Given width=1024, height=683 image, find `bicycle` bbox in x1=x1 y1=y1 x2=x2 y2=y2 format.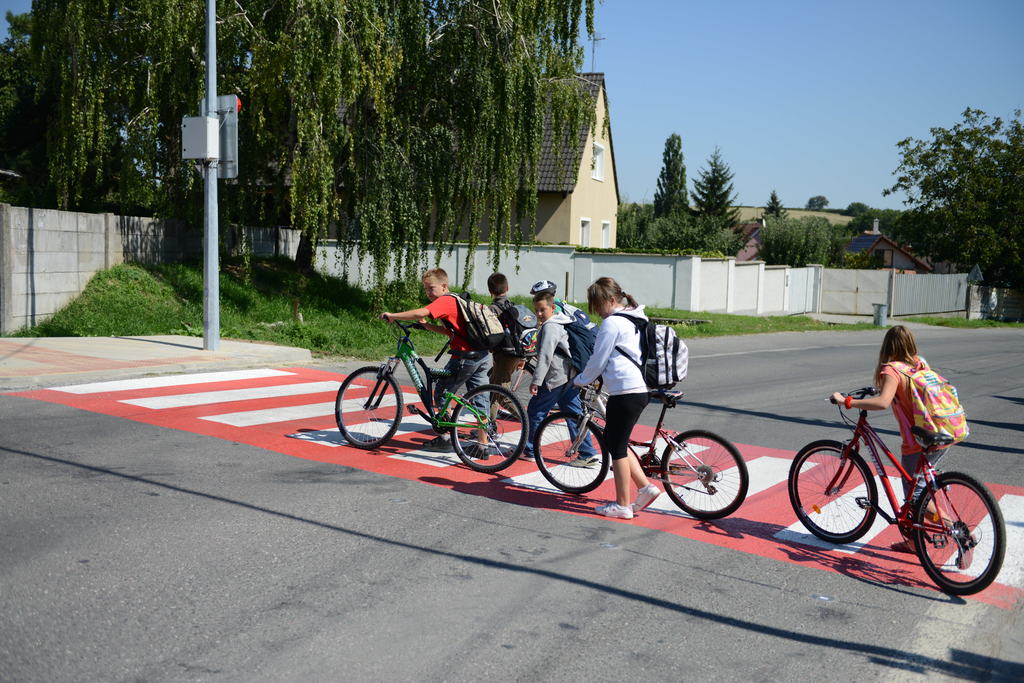
x1=533 y1=372 x2=747 y2=520.
